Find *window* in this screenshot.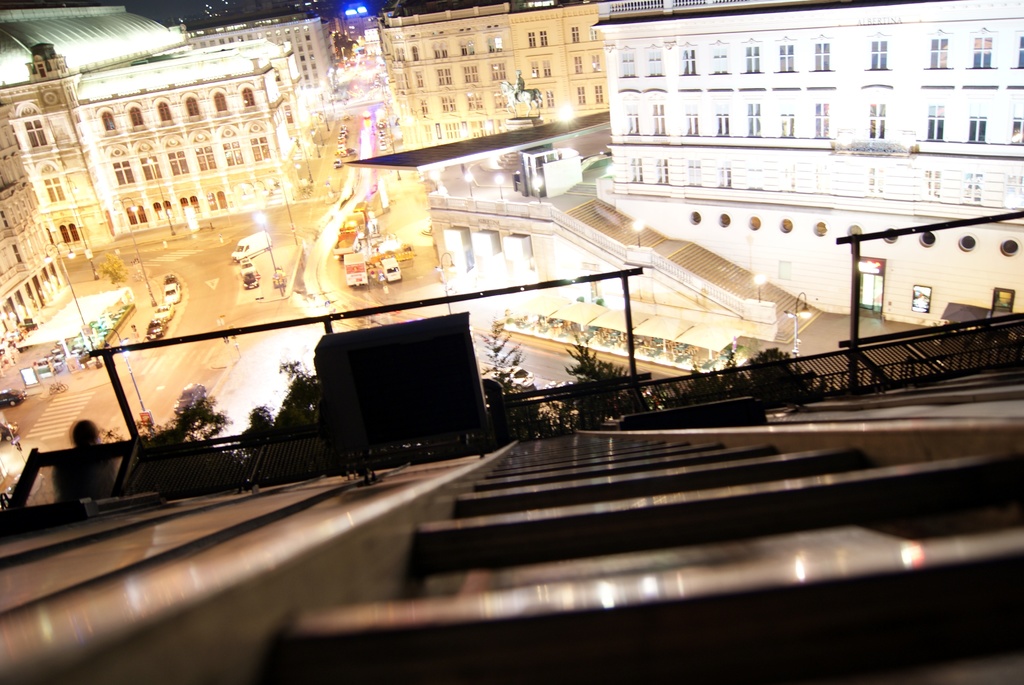
The bounding box for *window* is <region>961, 173, 981, 205</region>.
